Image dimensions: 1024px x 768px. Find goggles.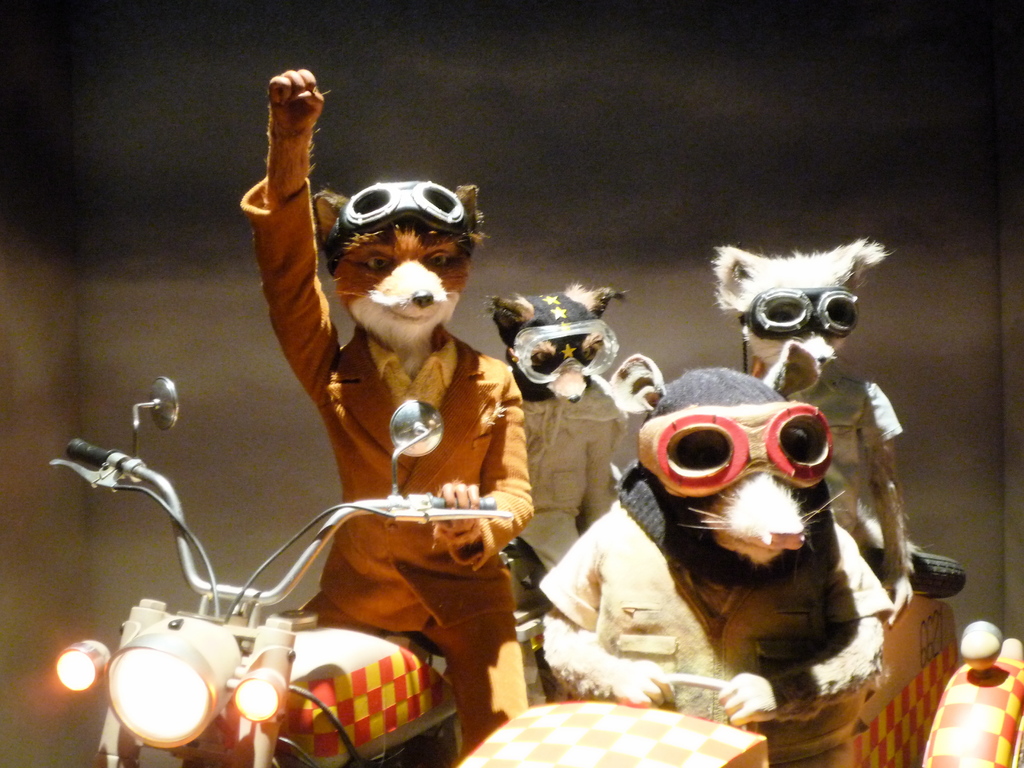
l=338, t=184, r=468, b=244.
